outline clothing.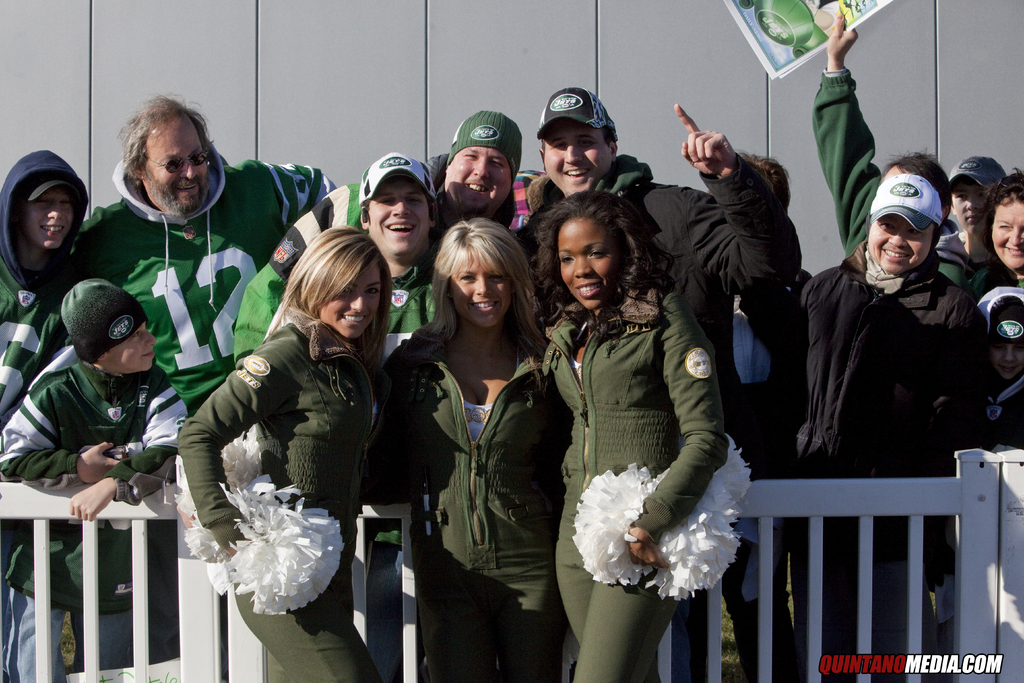
Outline: (527, 156, 804, 395).
